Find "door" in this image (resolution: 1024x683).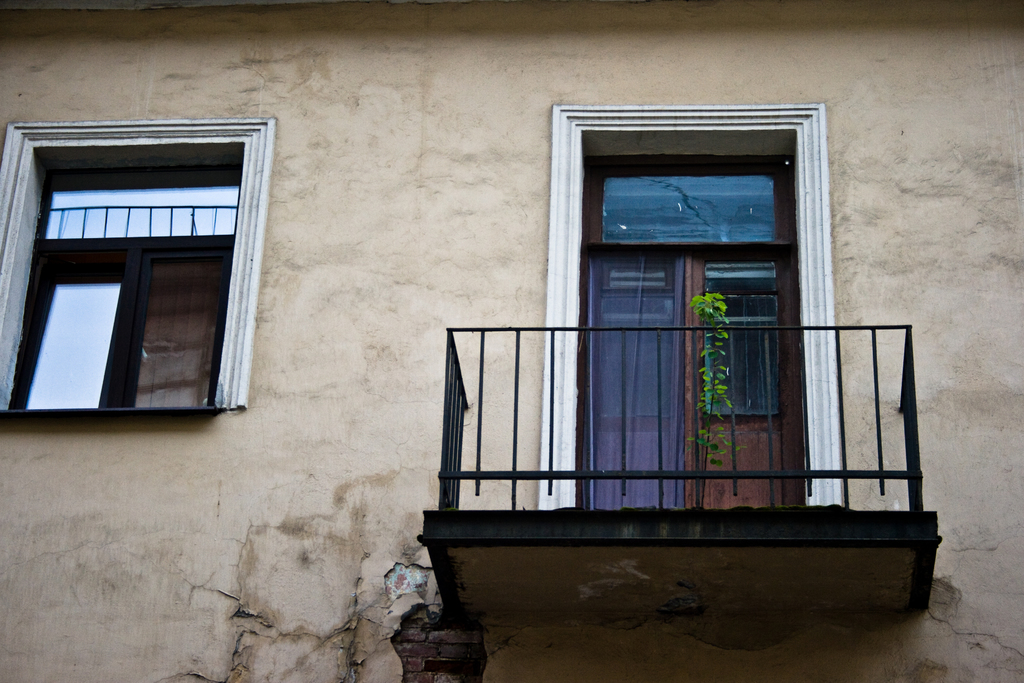
(687, 249, 803, 506).
